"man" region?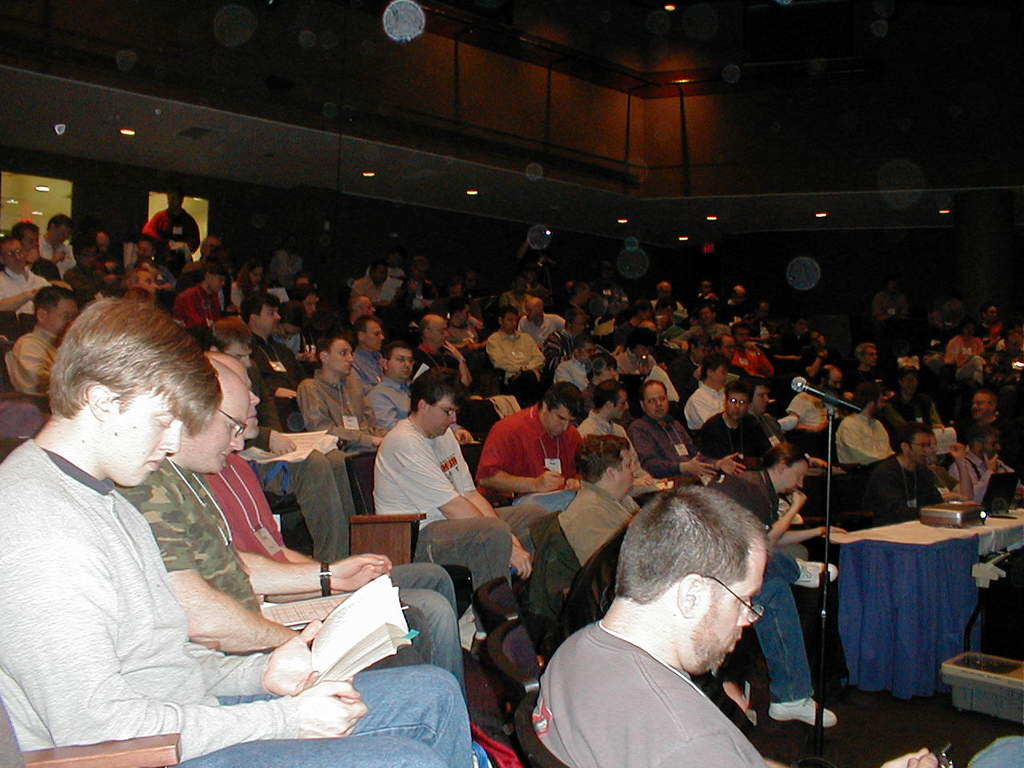
[206,309,360,566]
